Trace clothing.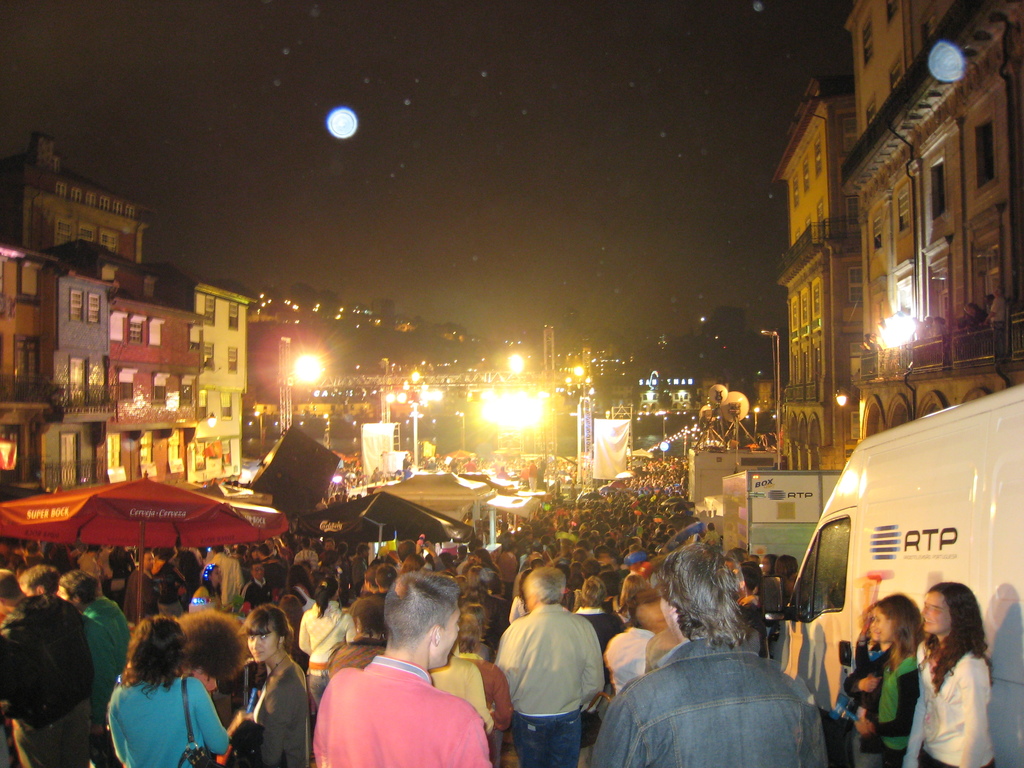
Traced to bbox=(596, 638, 836, 767).
